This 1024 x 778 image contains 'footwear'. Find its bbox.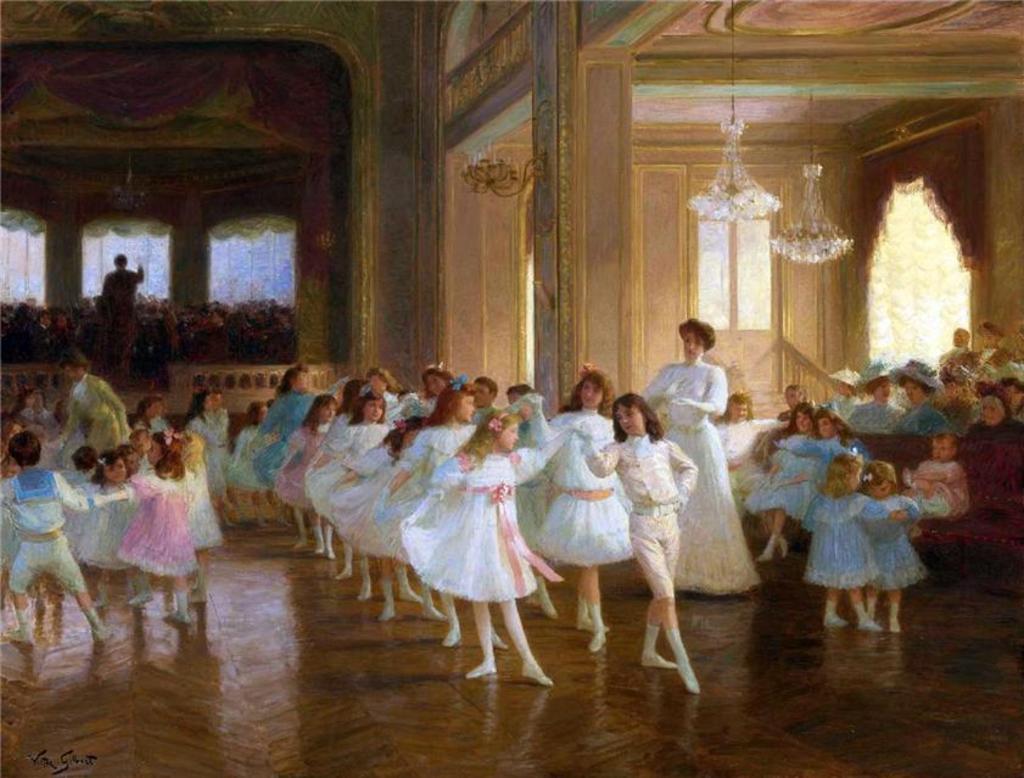
region(2, 628, 33, 642).
